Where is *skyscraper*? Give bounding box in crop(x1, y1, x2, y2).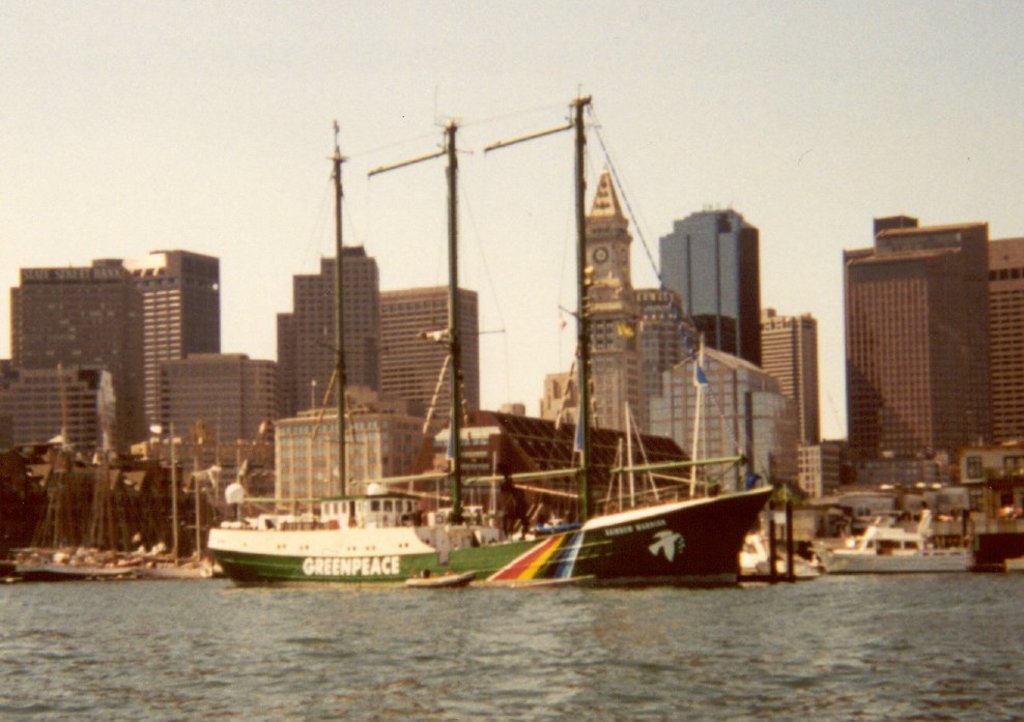
crop(157, 344, 283, 467).
